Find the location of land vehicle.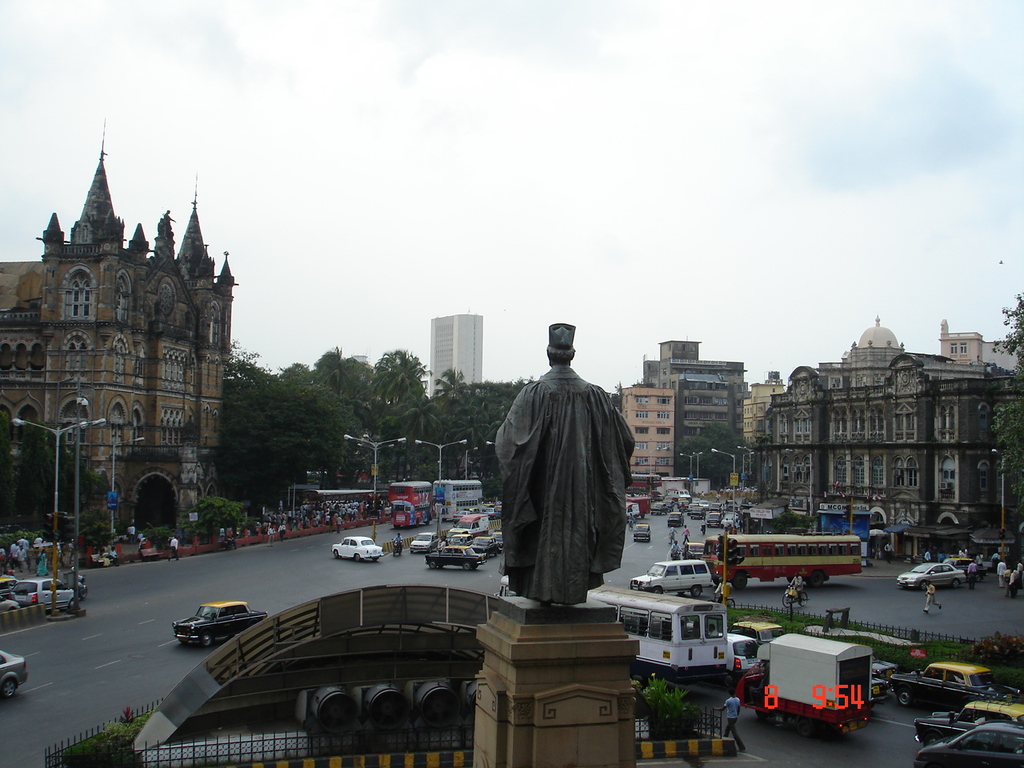
Location: locate(910, 695, 1023, 746).
